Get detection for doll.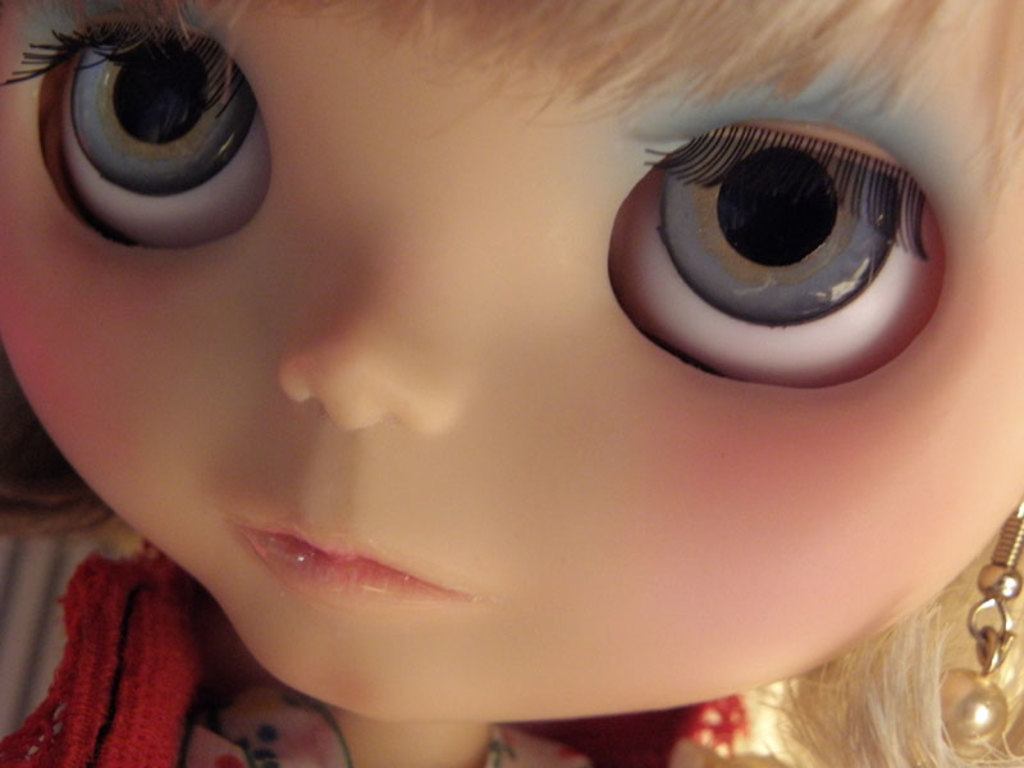
Detection: crop(0, 0, 1023, 767).
